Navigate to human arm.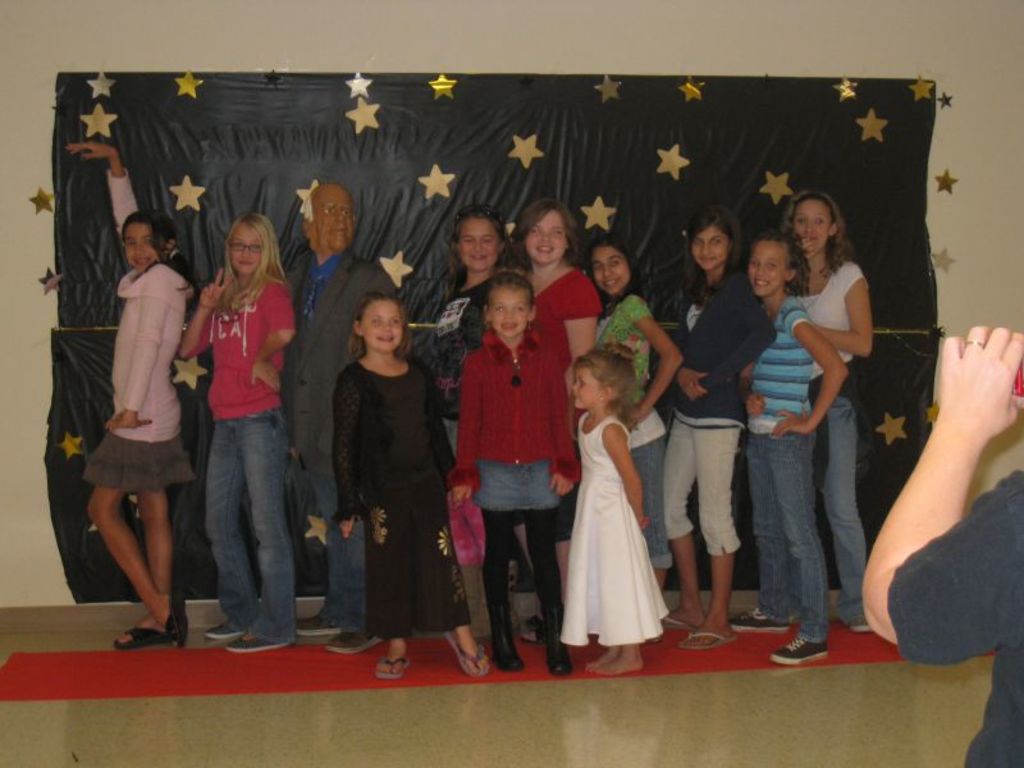
Navigation target: (x1=623, y1=294, x2=678, y2=417).
